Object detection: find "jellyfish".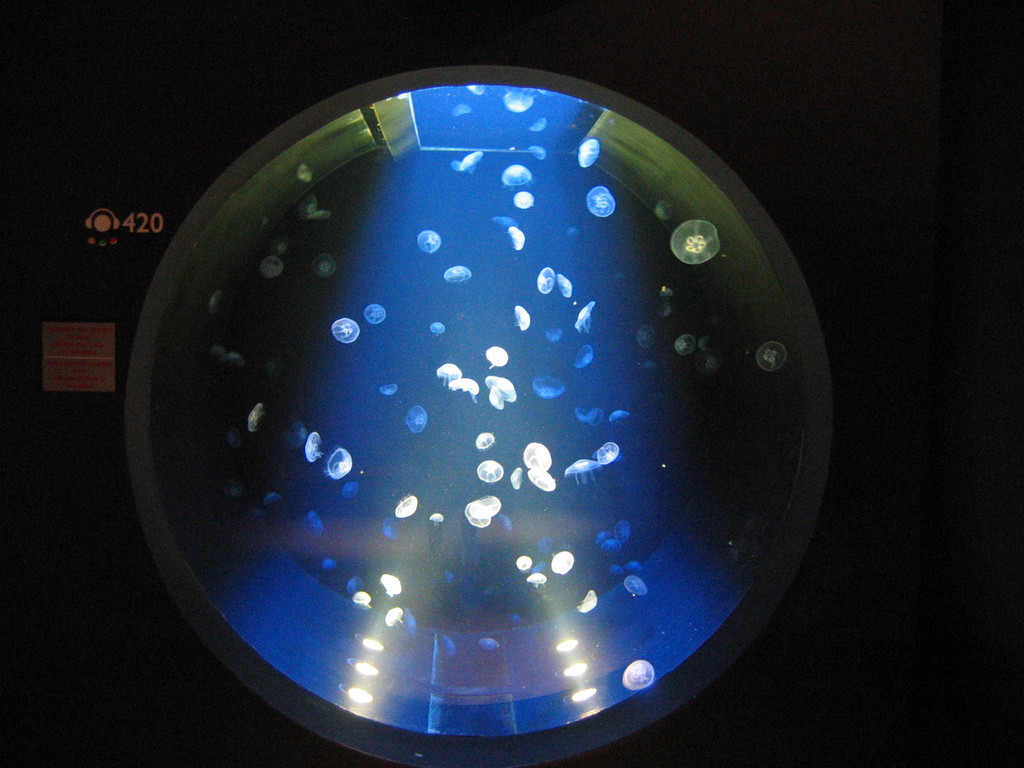
locate(593, 440, 620, 467).
